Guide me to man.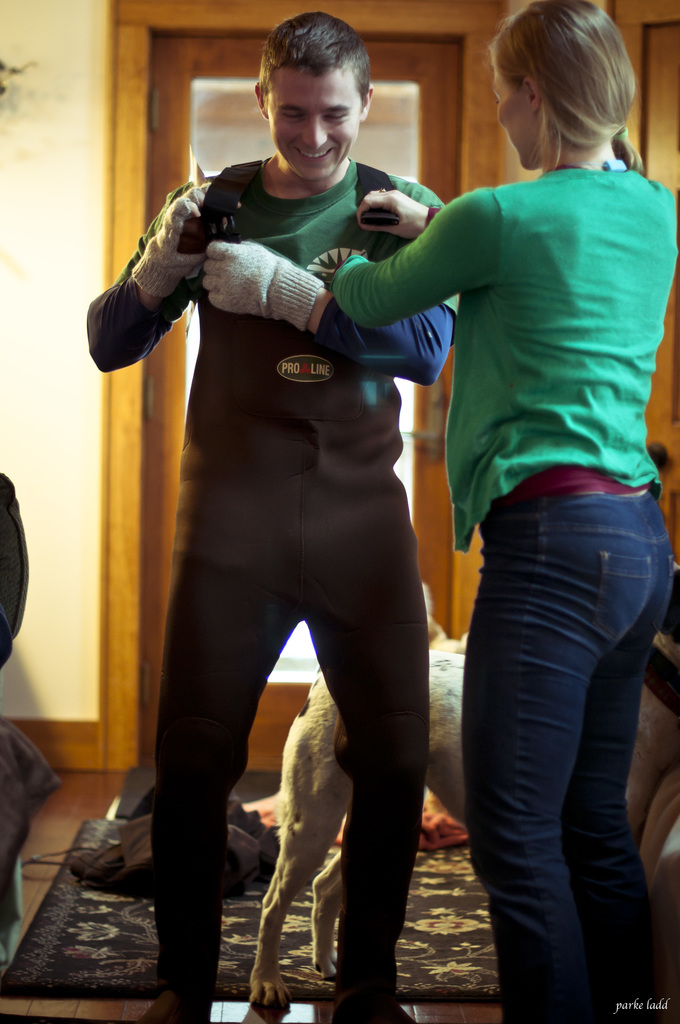
Guidance: select_region(83, 10, 457, 1023).
